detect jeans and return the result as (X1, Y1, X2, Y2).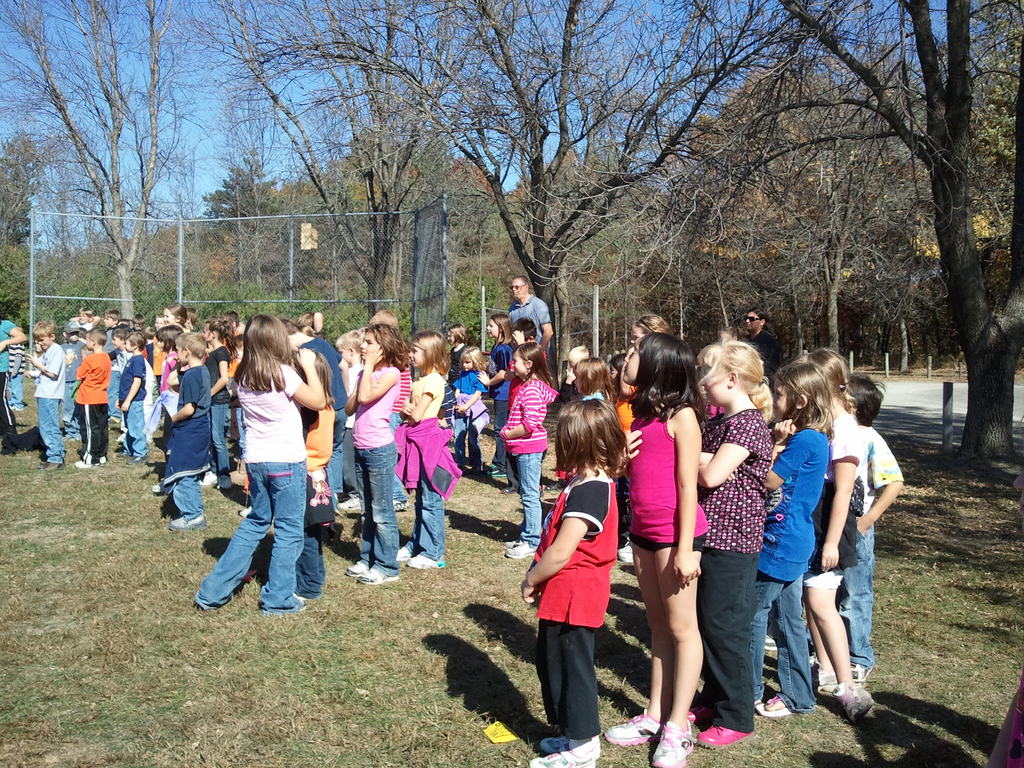
(756, 572, 813, 711).
